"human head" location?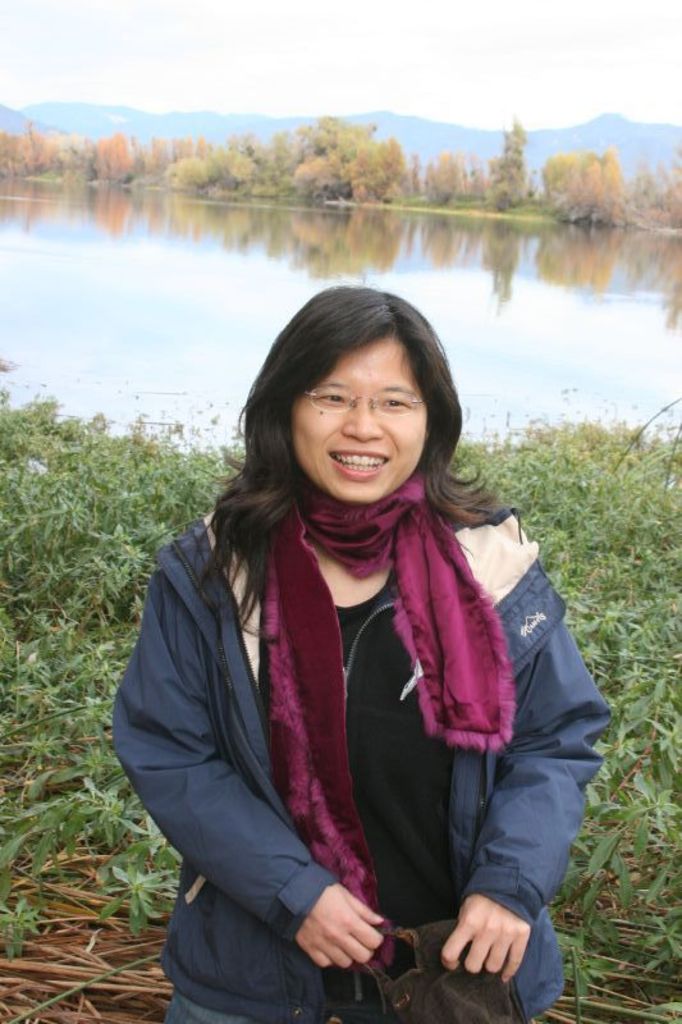
detection(242, 284, 464, 495)
